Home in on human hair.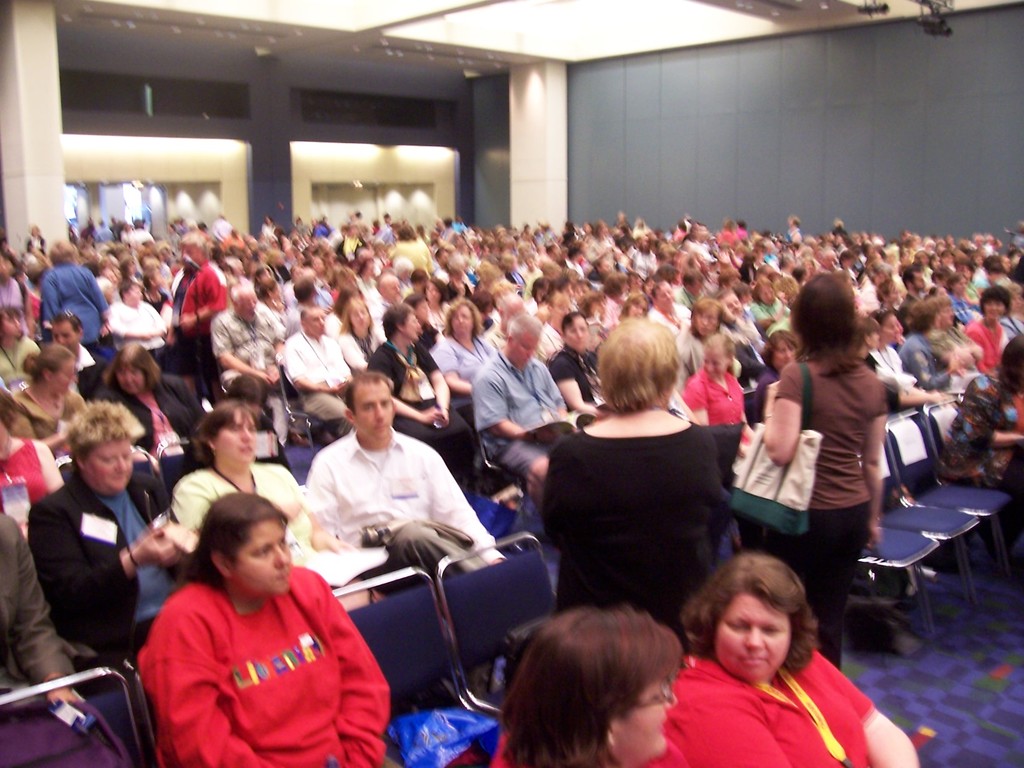
Homed in at x1=175, y1=491, x2=290, y2=597.
